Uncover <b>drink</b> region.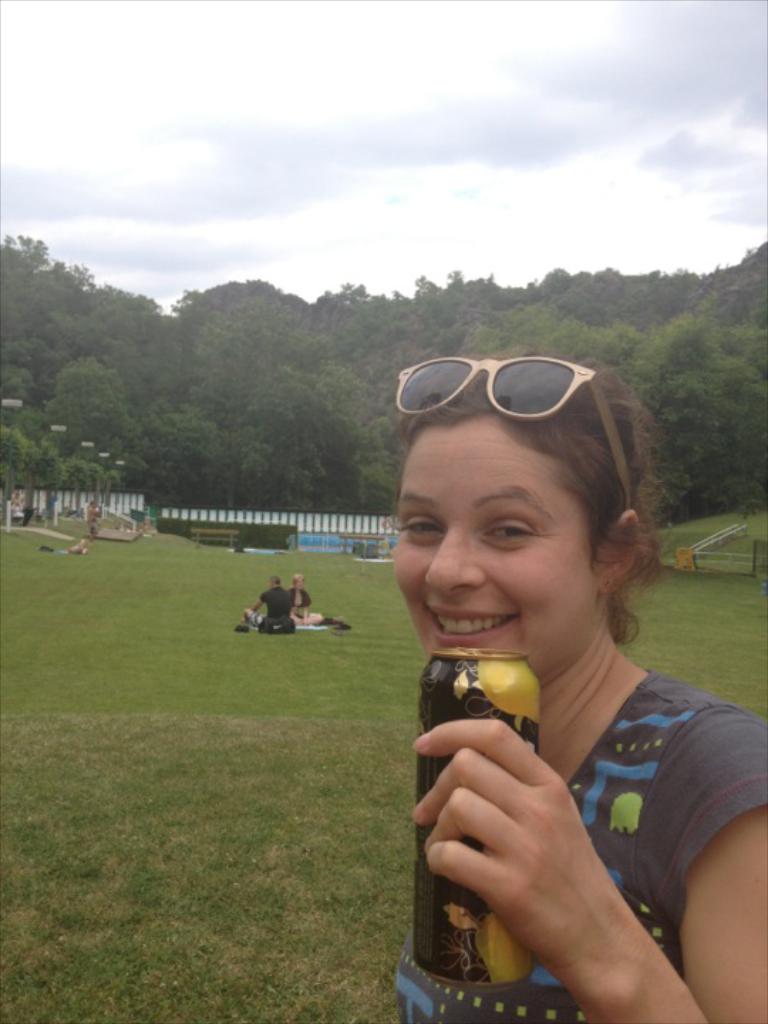
Uncovered: locate(410, 640, 545, 993).
